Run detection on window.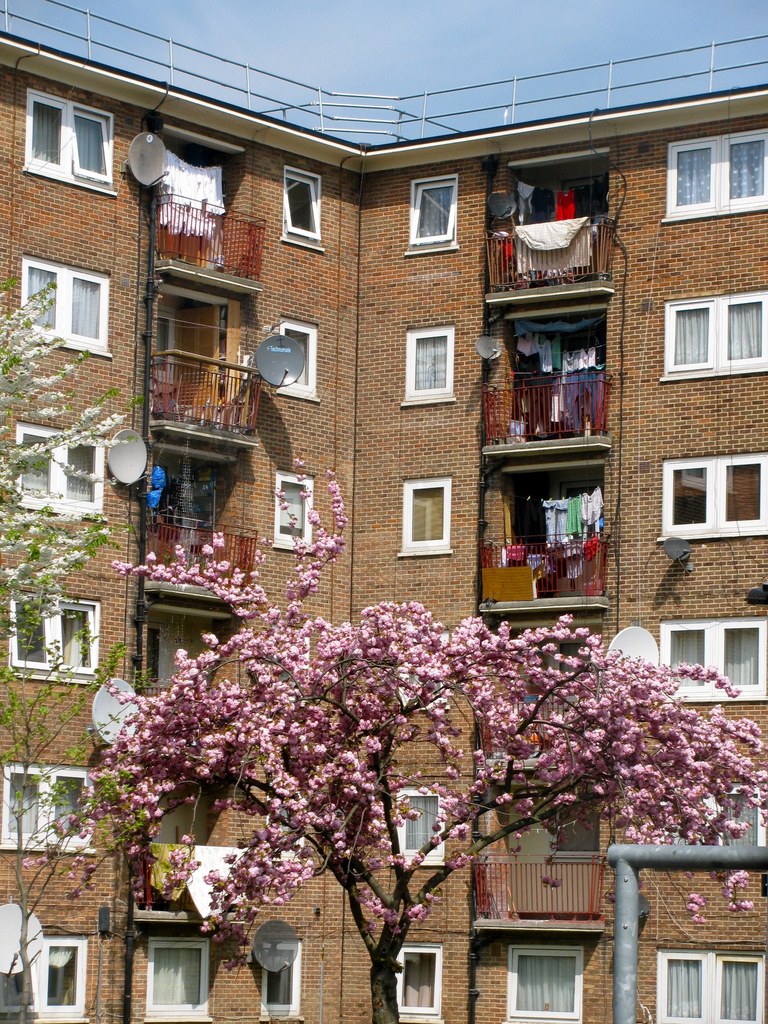
Result: BBox(395, 785, 451, 865).
